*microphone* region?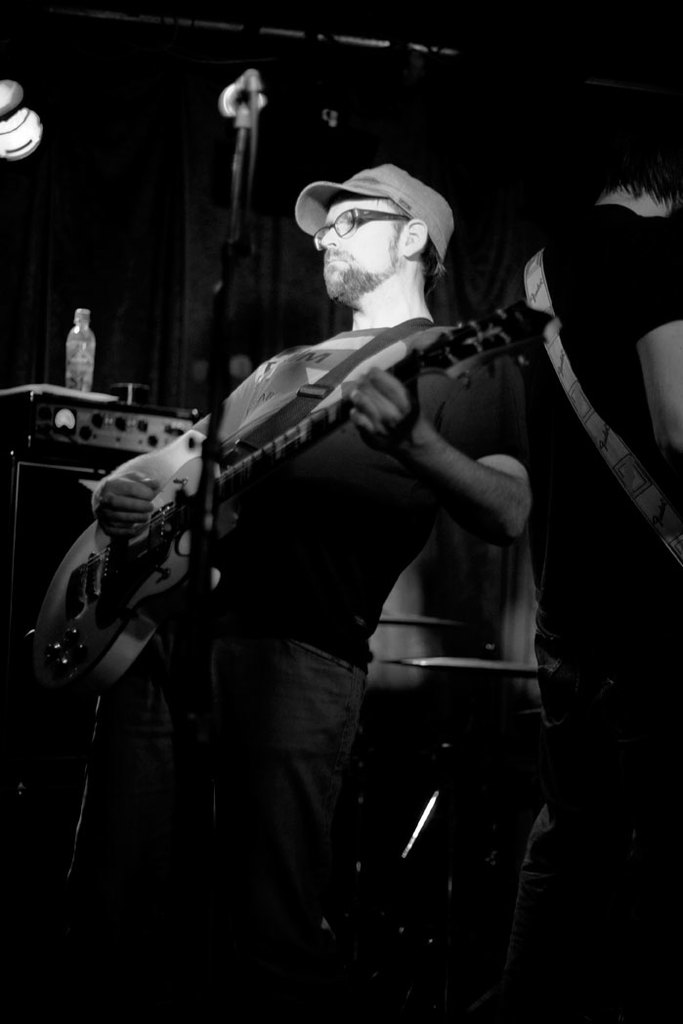
[x1=220, y1=68, x2=274, y2=129]
